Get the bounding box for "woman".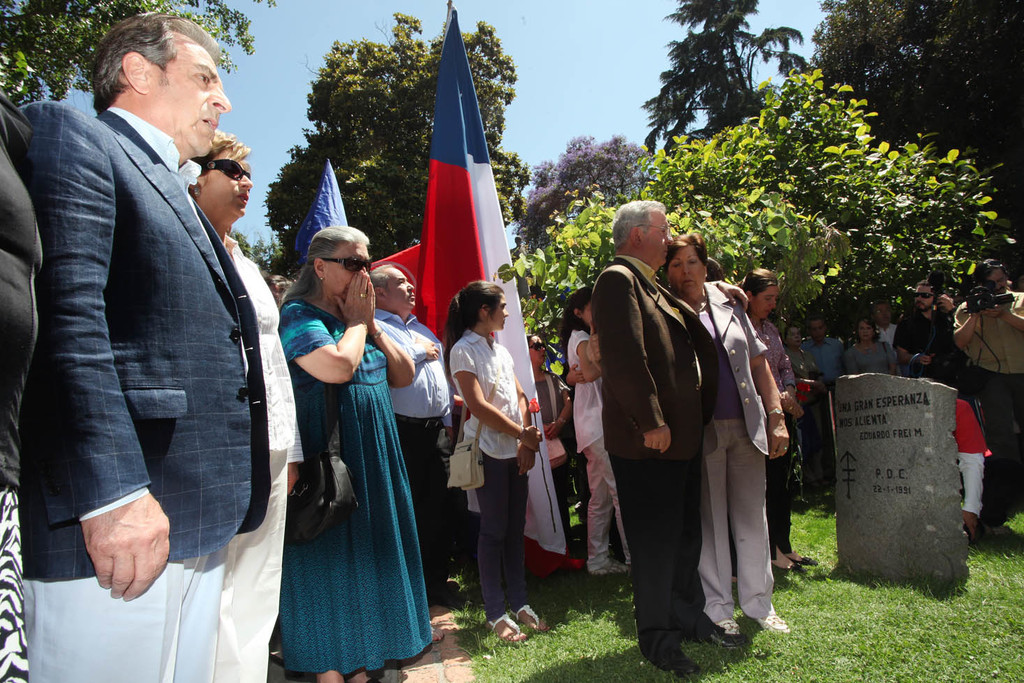
843 317 898 379.
